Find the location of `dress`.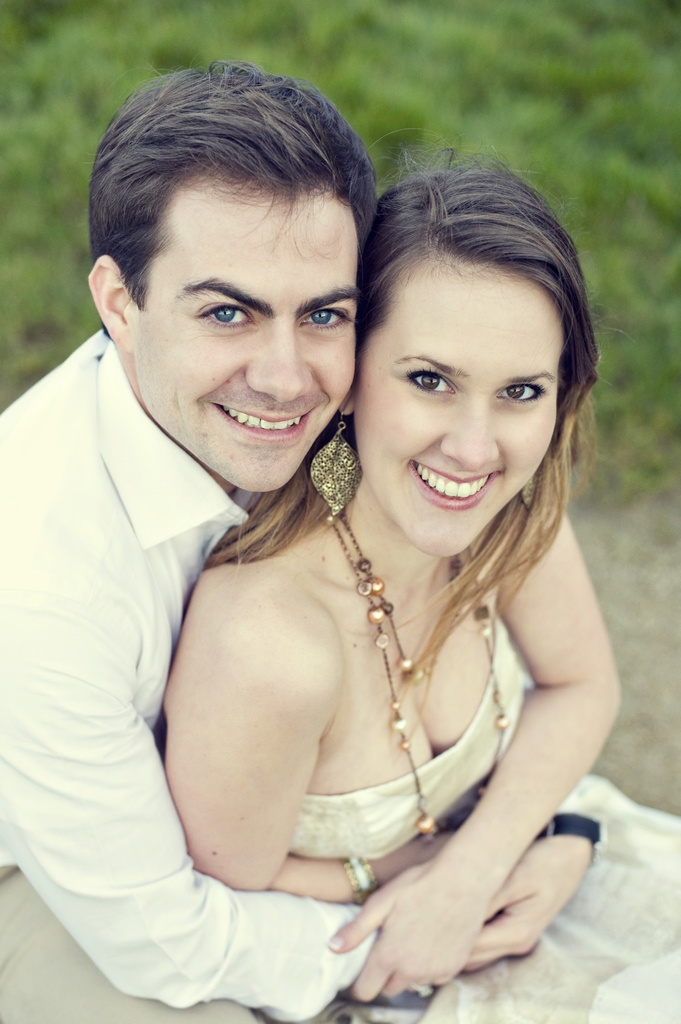
Location: region(282, 616, 680, 1023).
